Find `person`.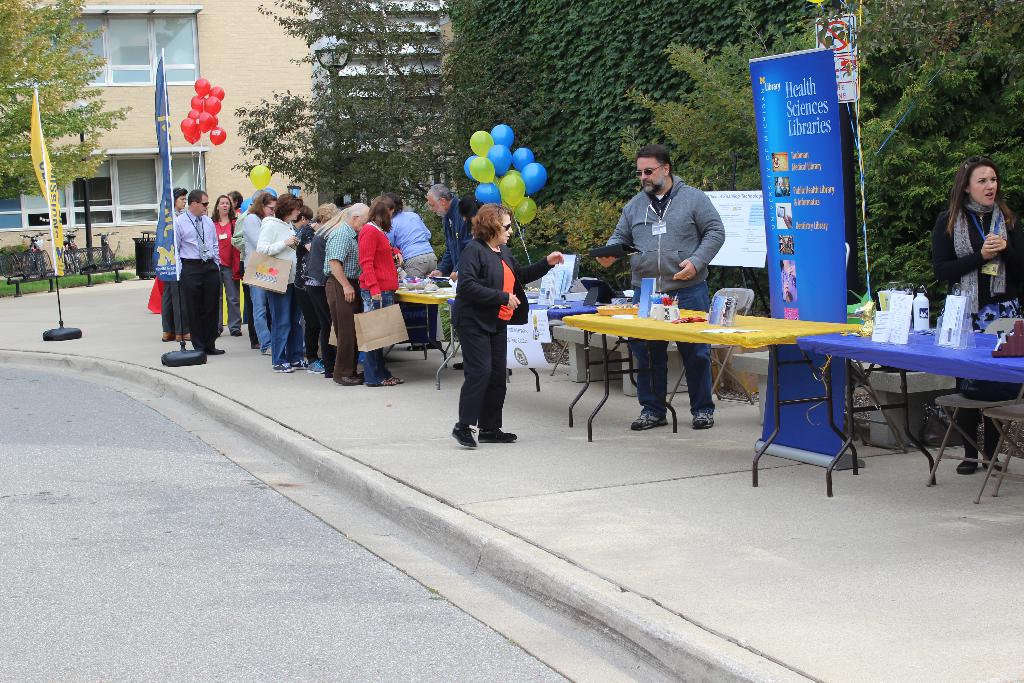
bbox=(442, 192, 511, 298).
